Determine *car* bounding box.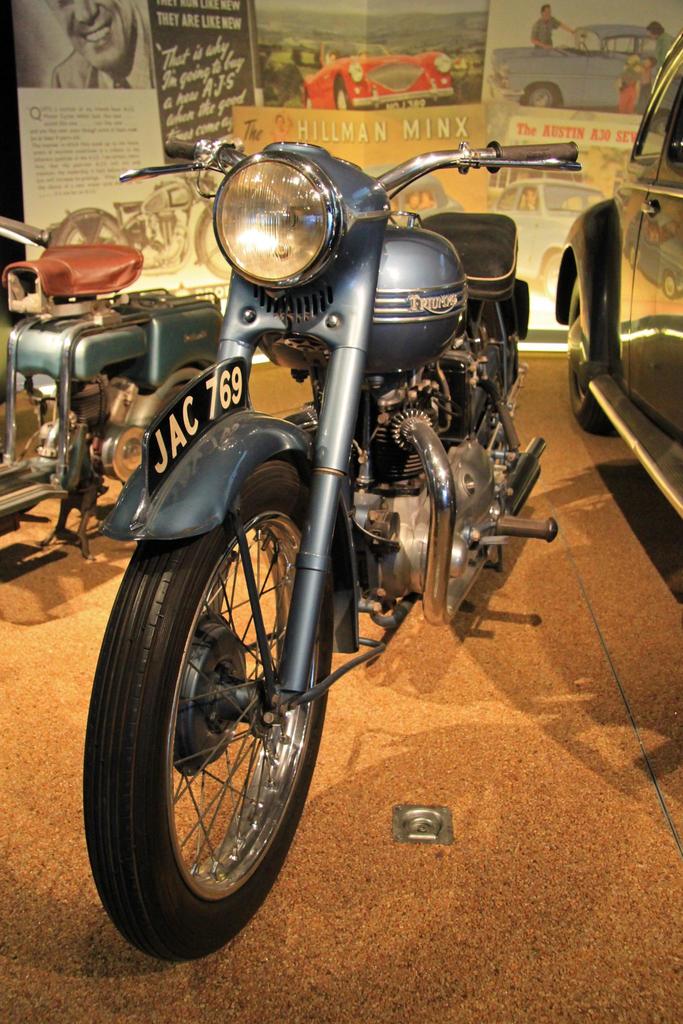
Determined: (297,40,455,109).
